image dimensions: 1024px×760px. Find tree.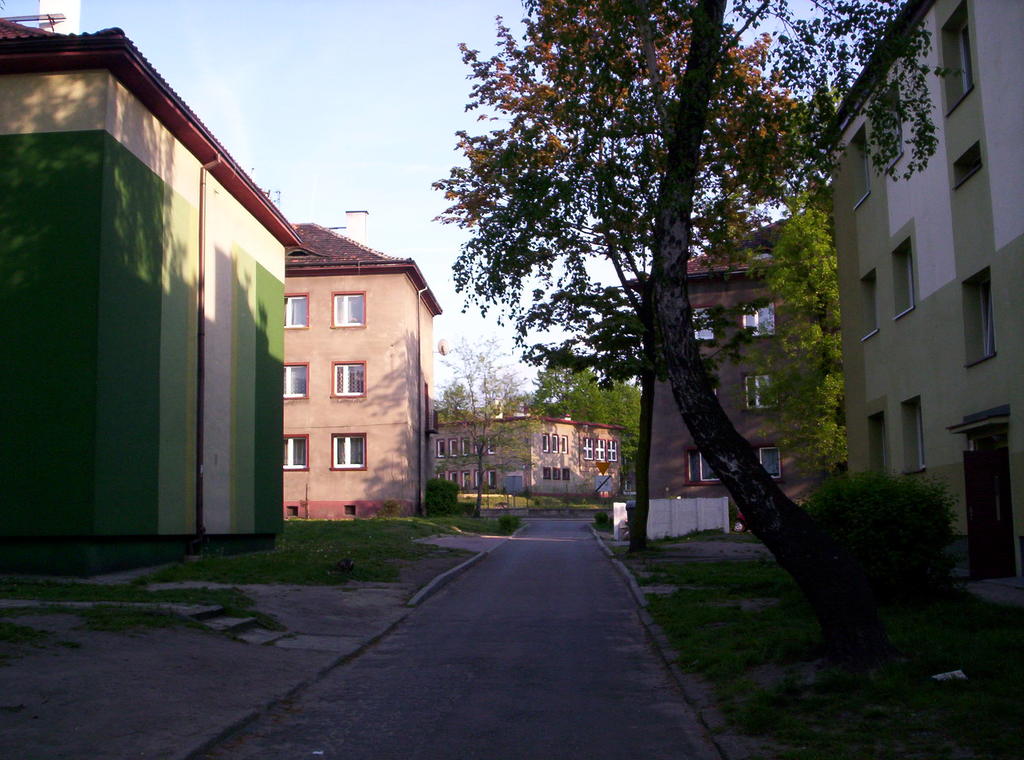
x1=424 y1=0 x2=957 y2=619.
